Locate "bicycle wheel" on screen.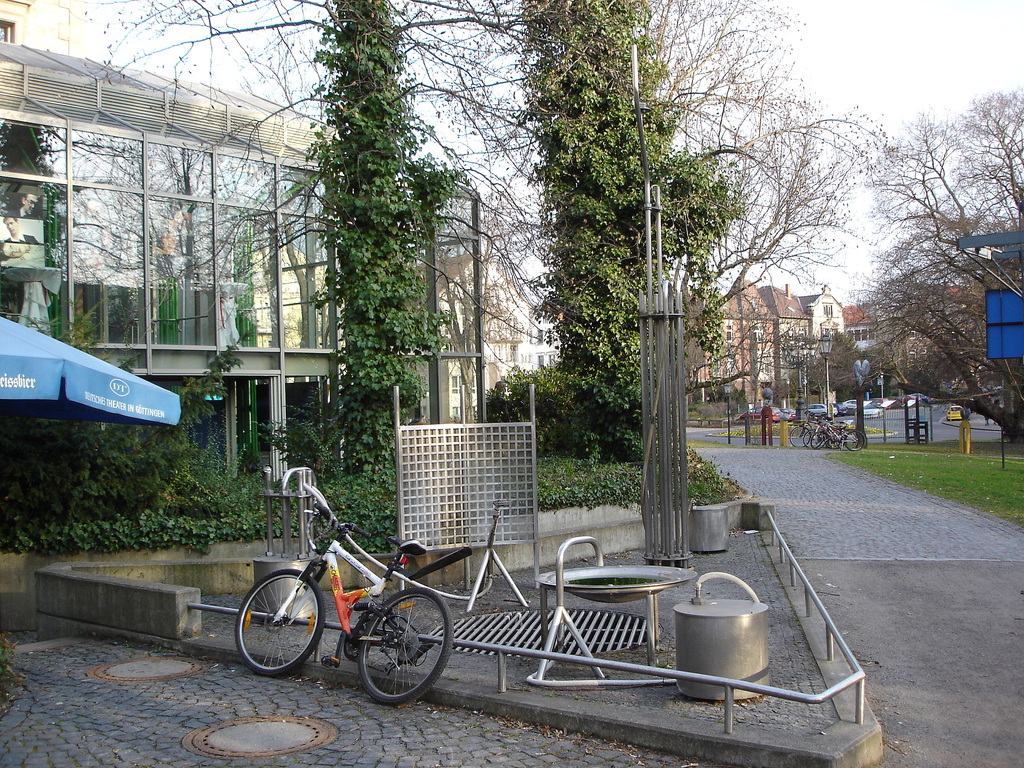
On screen at select_region(236, 570, 326, 675).
